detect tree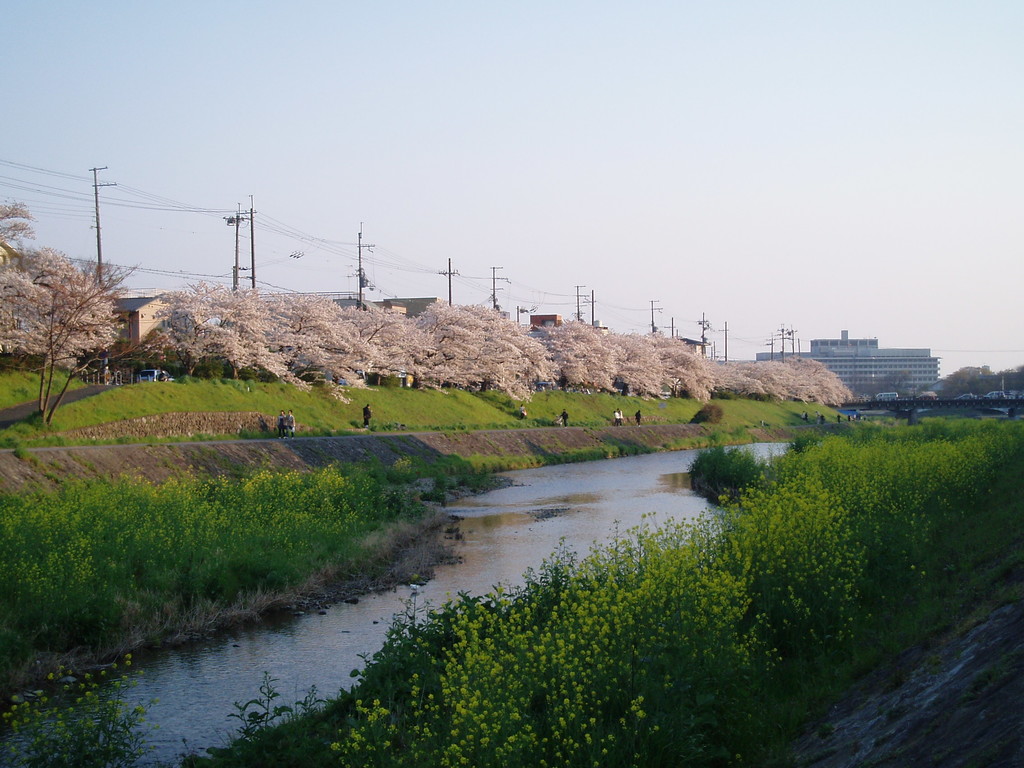
(left=319, top=297, right=422, bottom=385)
